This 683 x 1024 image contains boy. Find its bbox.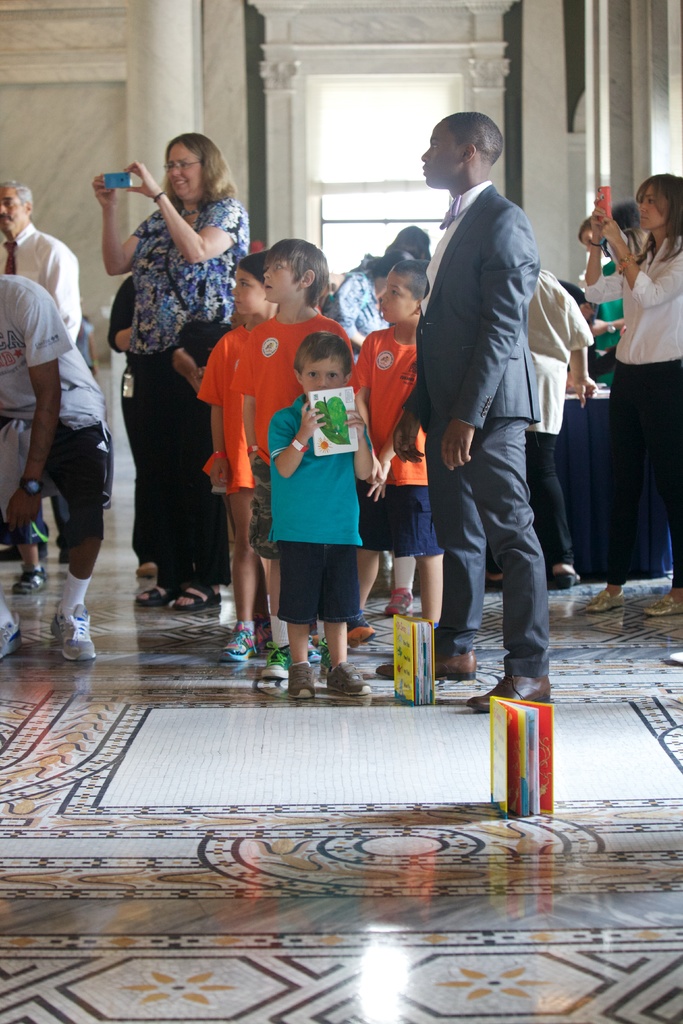
256, 333, 379, 716.
